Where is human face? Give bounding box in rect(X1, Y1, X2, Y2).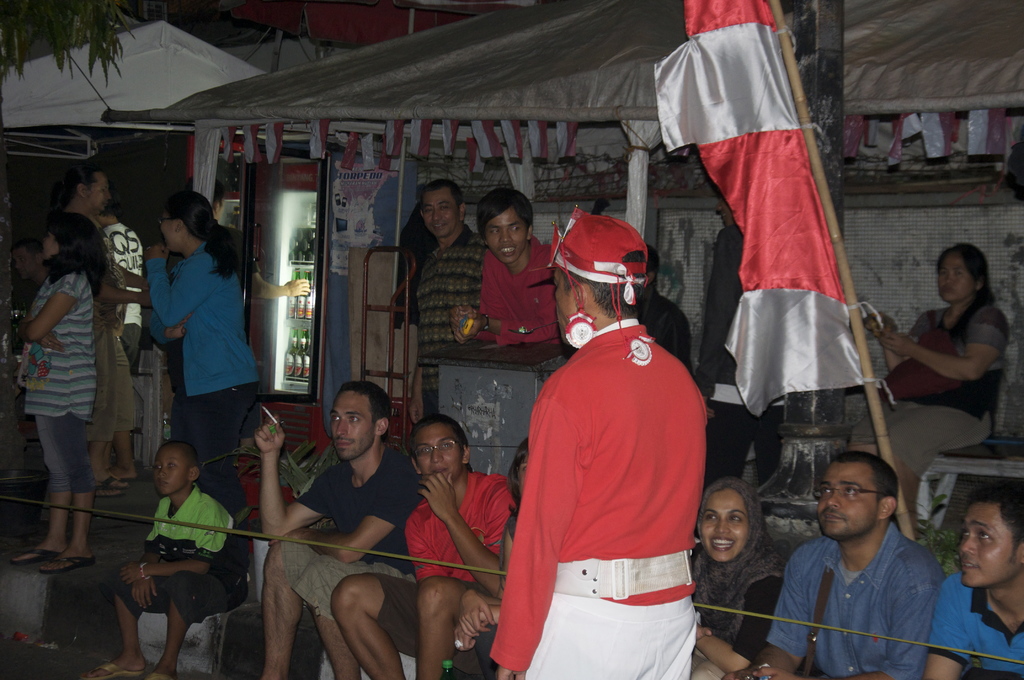
rect(334, 388, 372, 462).
